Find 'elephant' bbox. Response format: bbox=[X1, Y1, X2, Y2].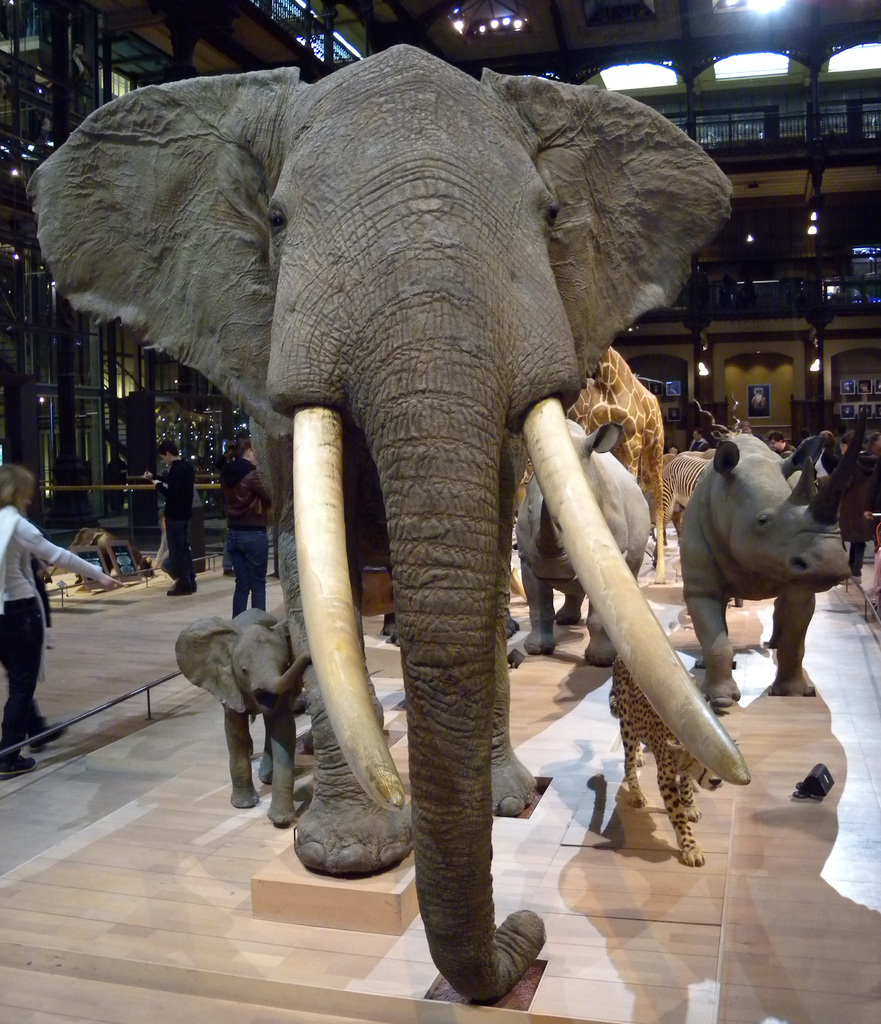
bbox=[56, 47, 749, 942].
